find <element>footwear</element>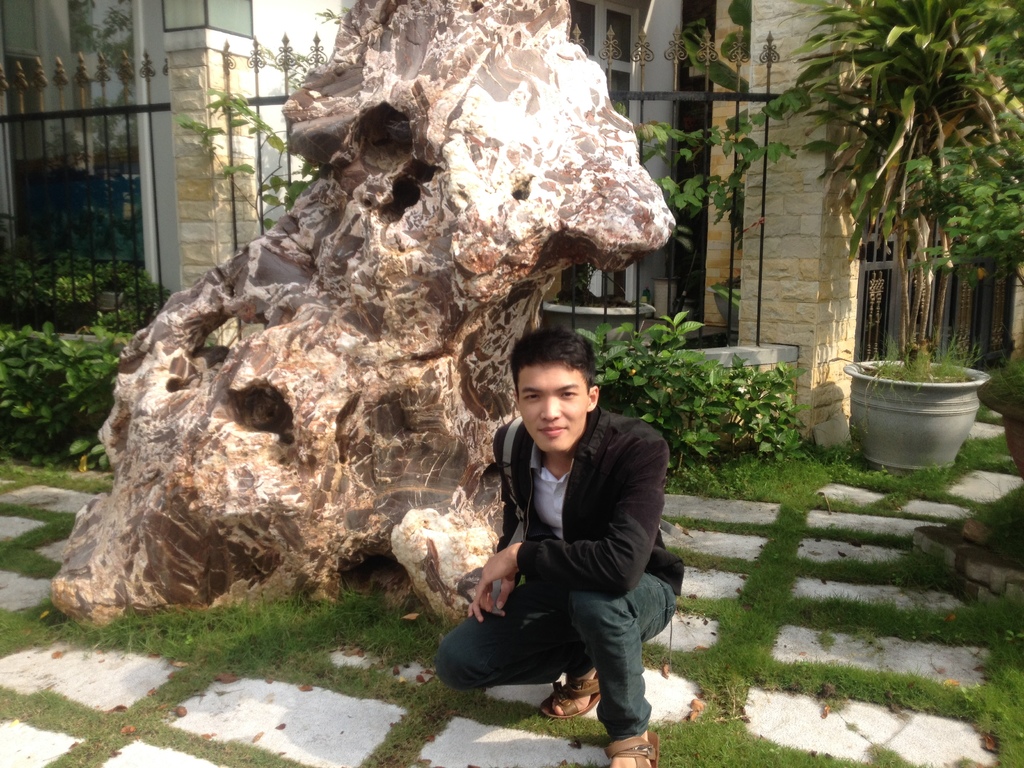
pyautogui.locateOnScreen(607, 730, 662, 767)
